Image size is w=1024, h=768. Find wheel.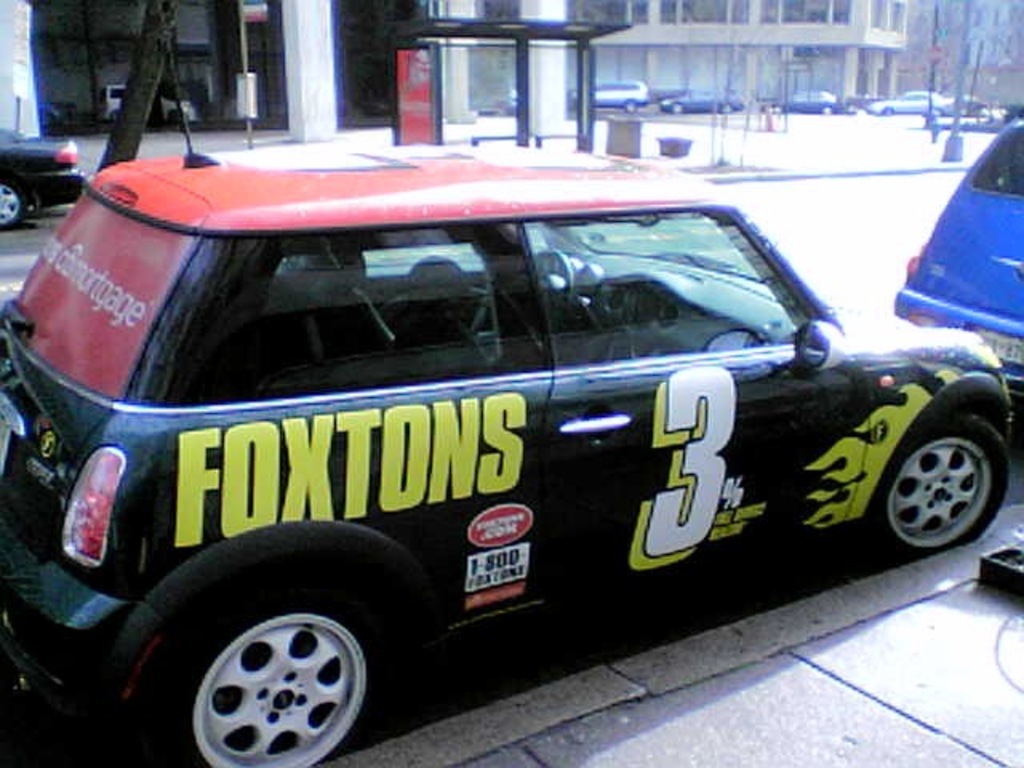
pyautogui.locateOnScreen(622, 104, 635, 115).
